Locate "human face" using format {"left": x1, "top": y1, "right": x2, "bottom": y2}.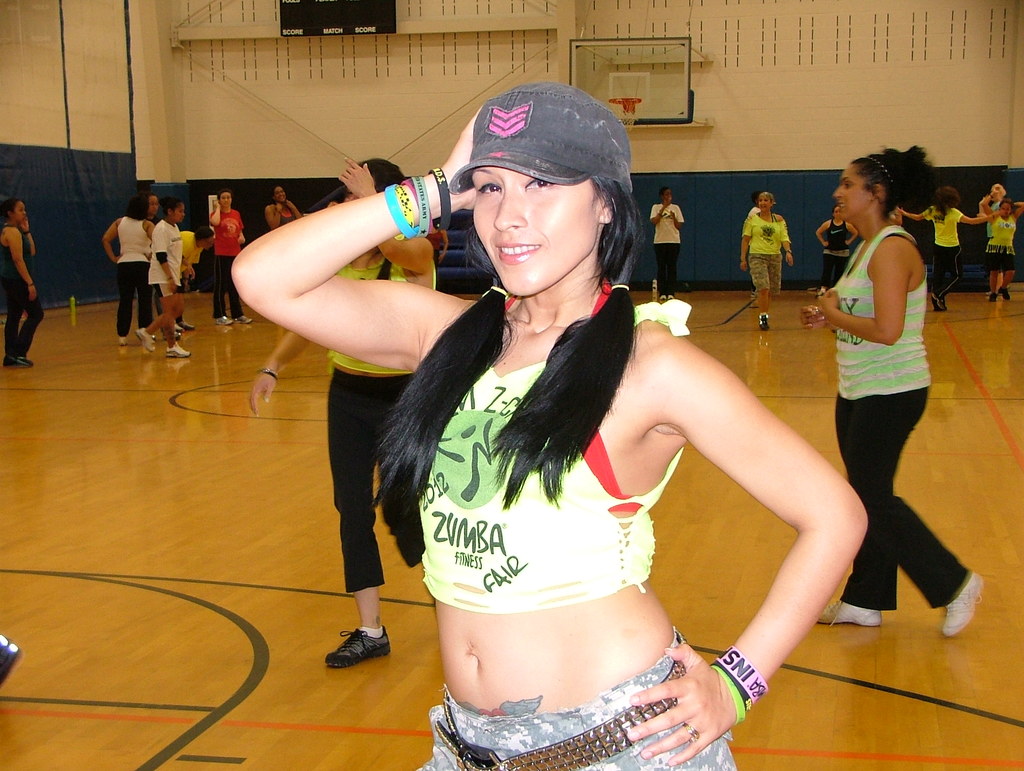
{"left": 1000, "top": 204, "right": 1011, "bottom": 216}.
